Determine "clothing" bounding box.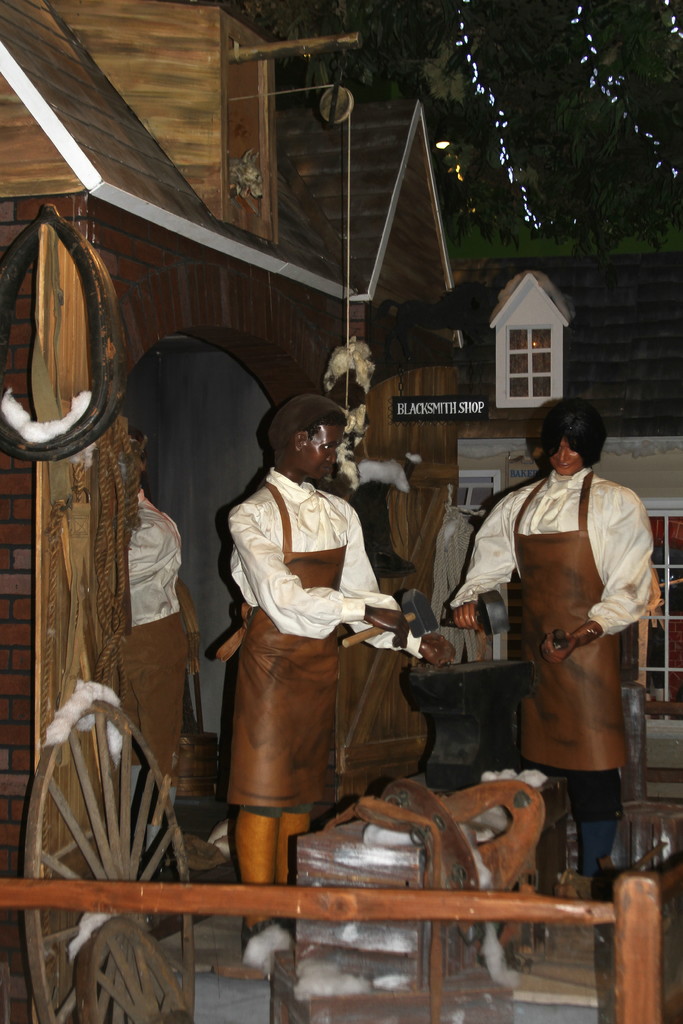
Determined: (223,472,419,803).
